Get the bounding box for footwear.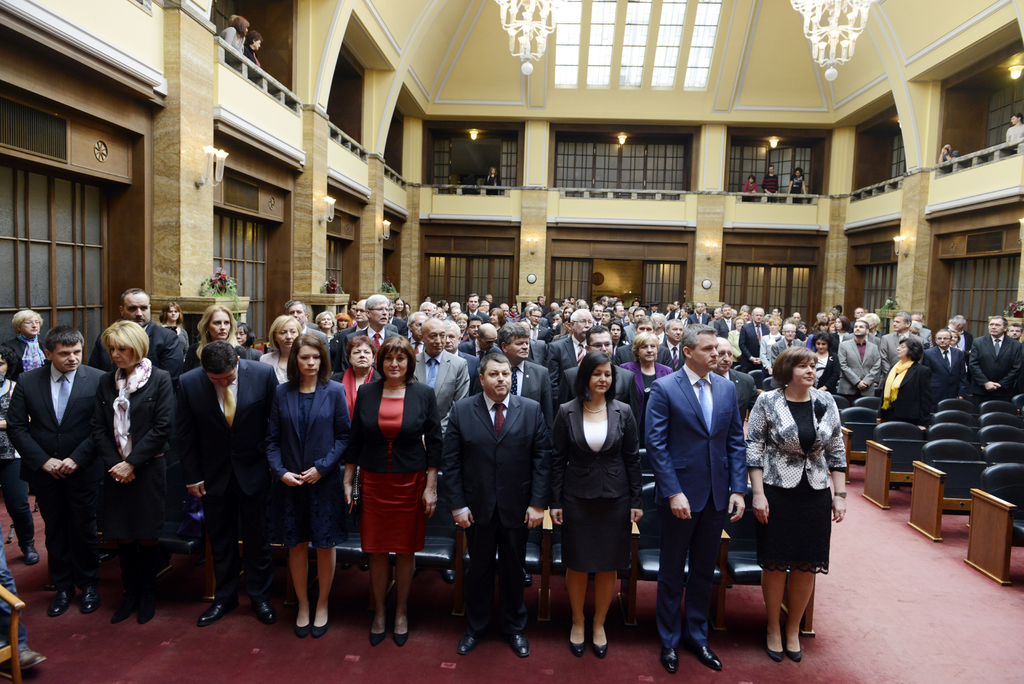
<region>586, 628, 610, 662</region>.
